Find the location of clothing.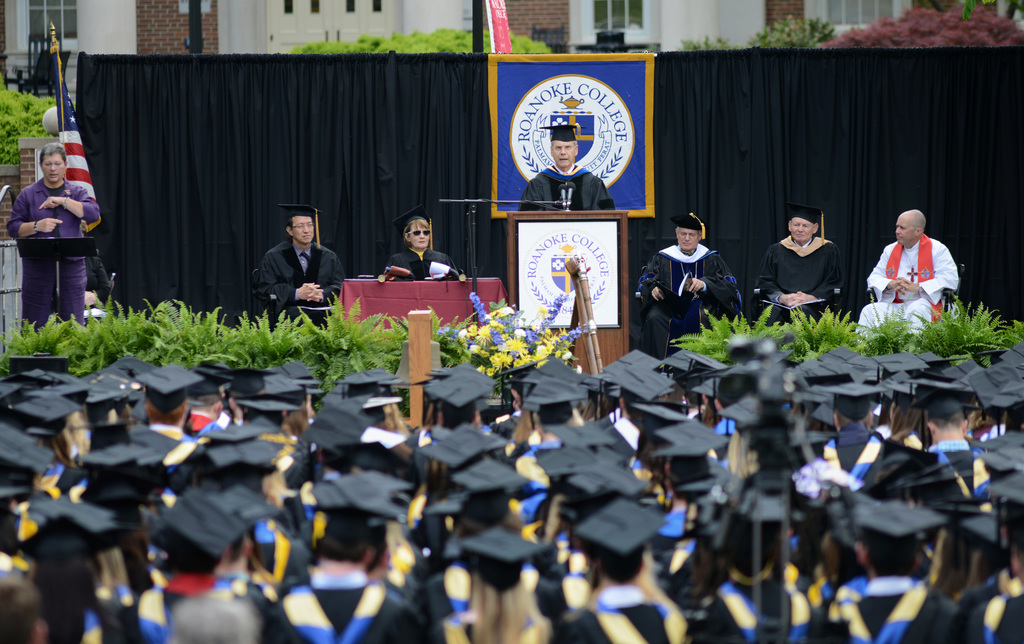
Location: [755, 236, 847, 319].
